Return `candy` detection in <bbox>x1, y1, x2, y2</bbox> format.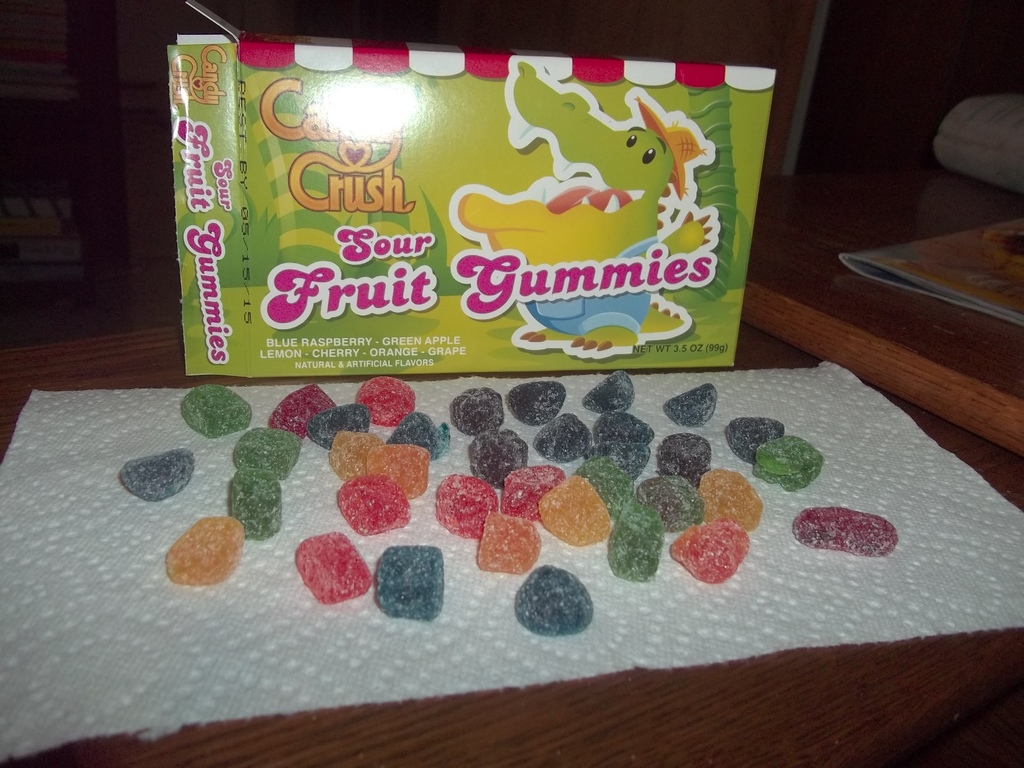
<bbox>753, 435, 824, 487</bbox>.
